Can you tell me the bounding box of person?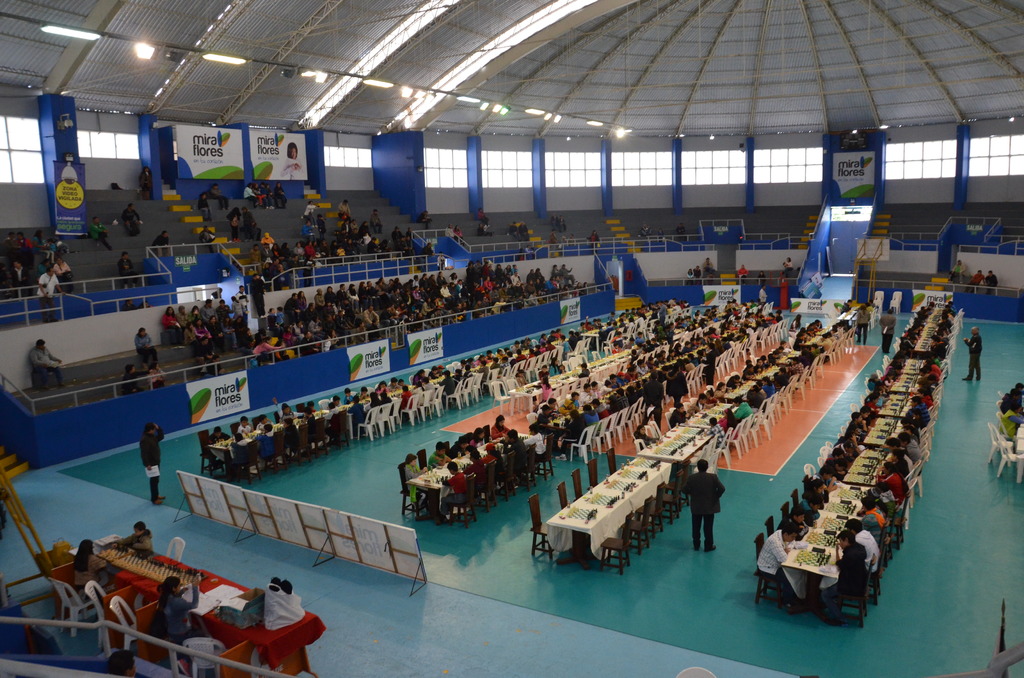
pyautogui.locateOnScreen(782, 256, 794, 278).
